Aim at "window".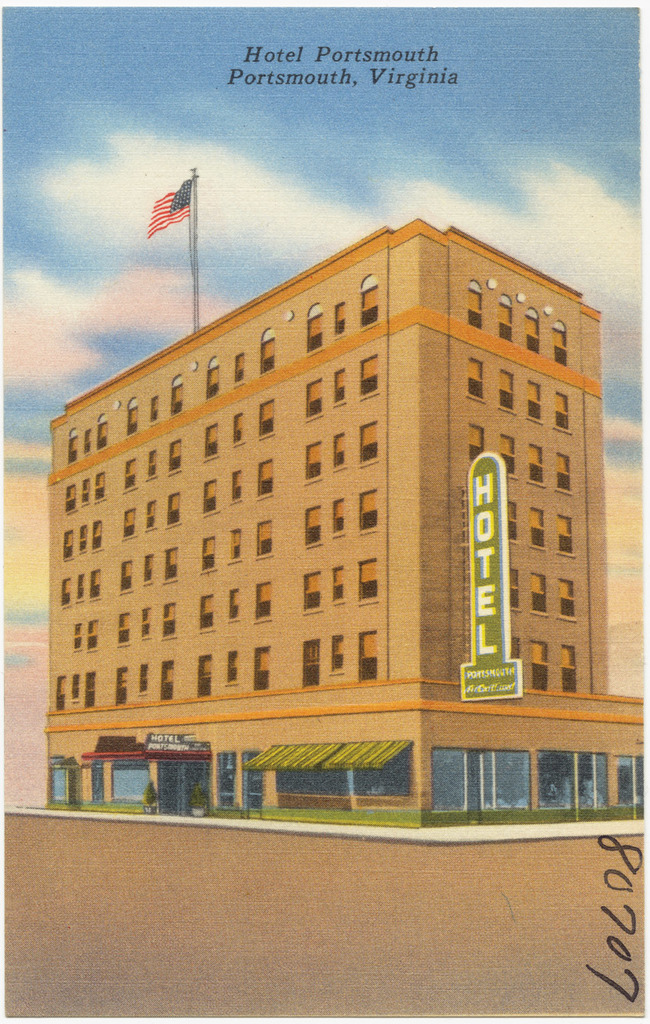
Aimed at box=[169, 374, 182, 416].
